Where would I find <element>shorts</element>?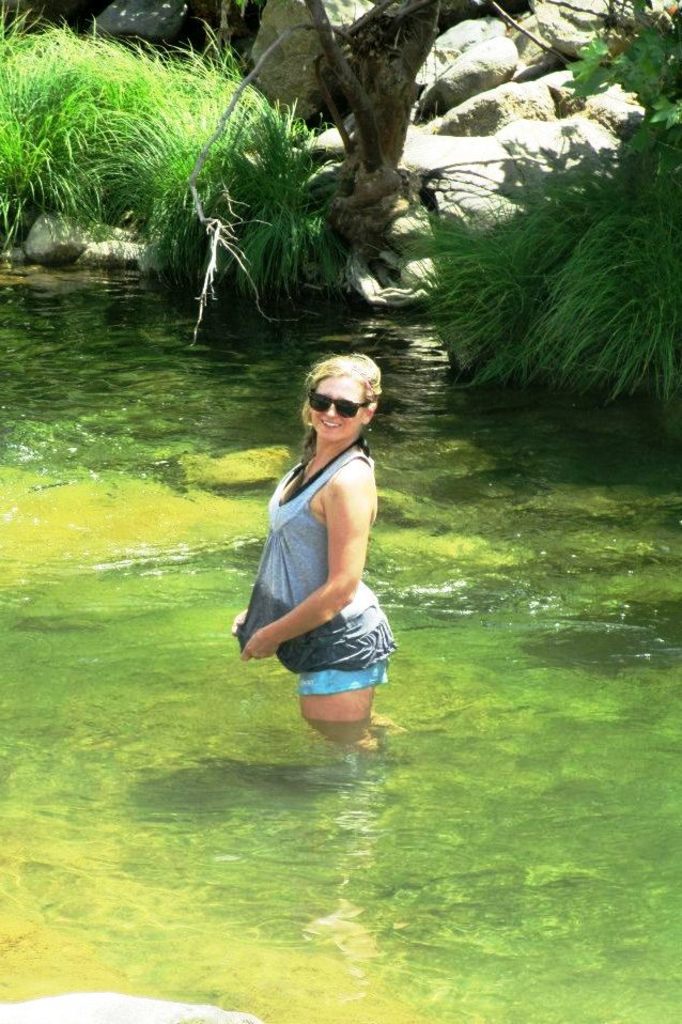
At x1=274, y1=627, x2=390, y2=696.
